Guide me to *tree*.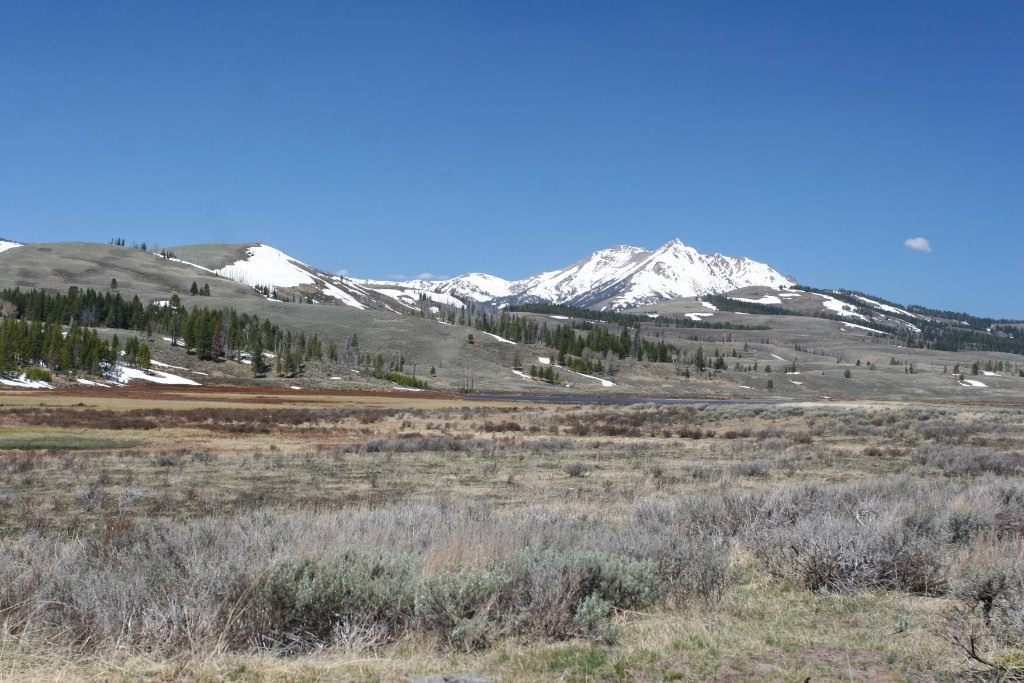
Guidance: box(71, 326, 85, 368).
